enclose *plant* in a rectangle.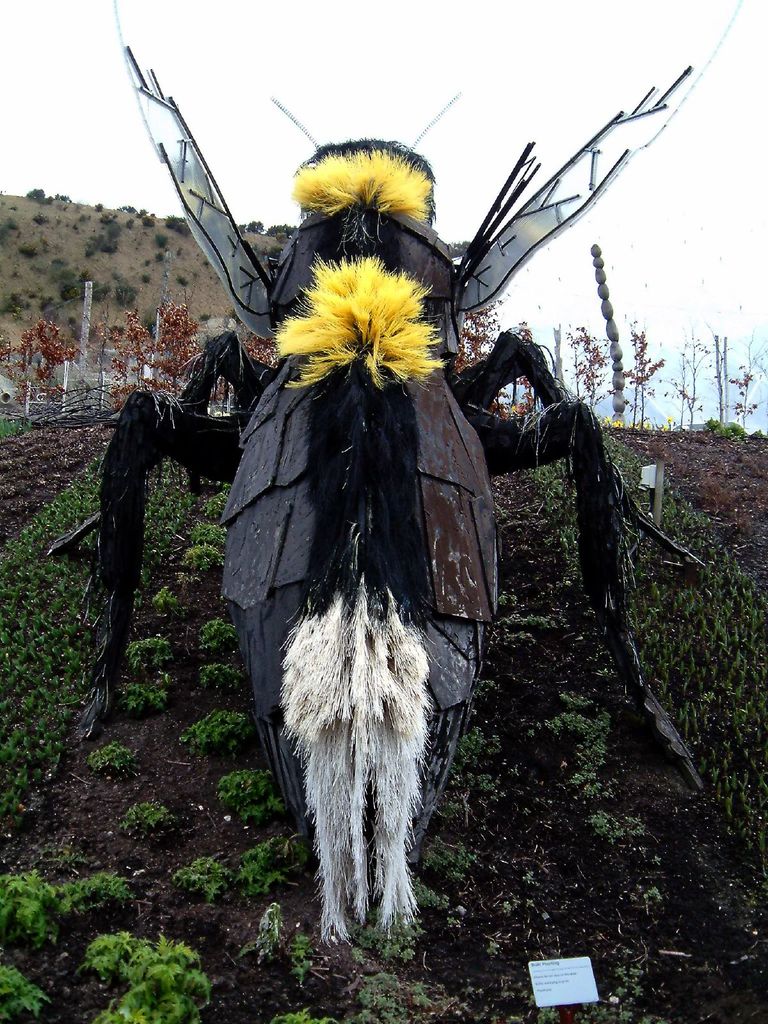
crop(0, 316, 74, 406).
